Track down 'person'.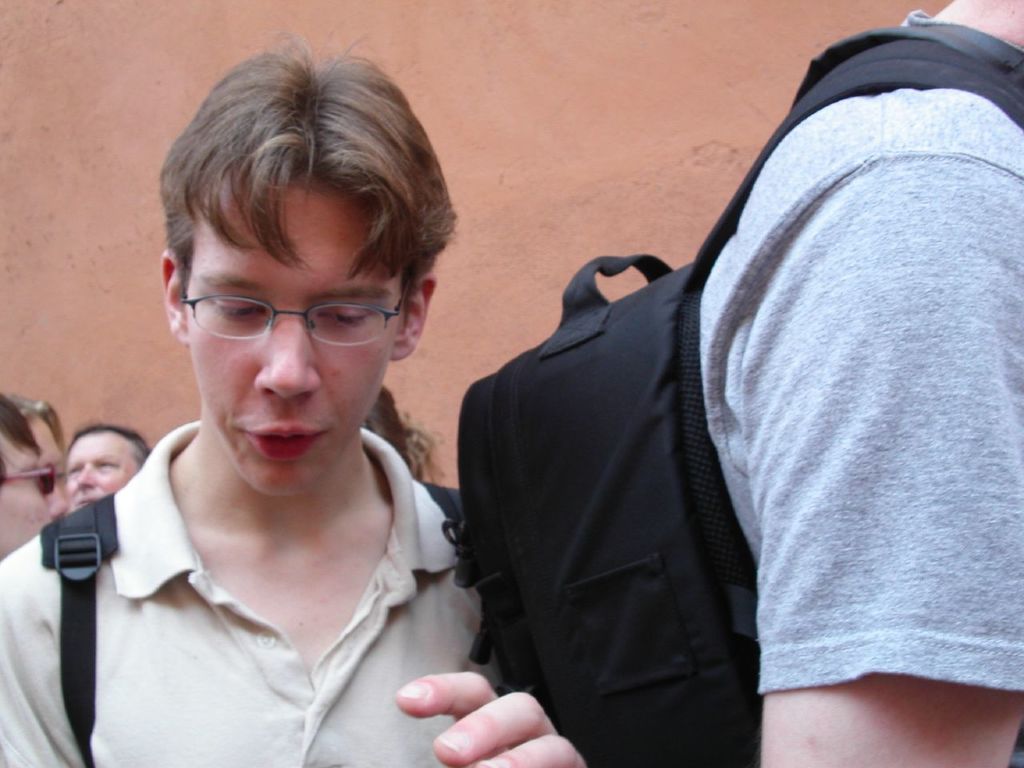
Tracked to crop(0, 24, 606, 767).
